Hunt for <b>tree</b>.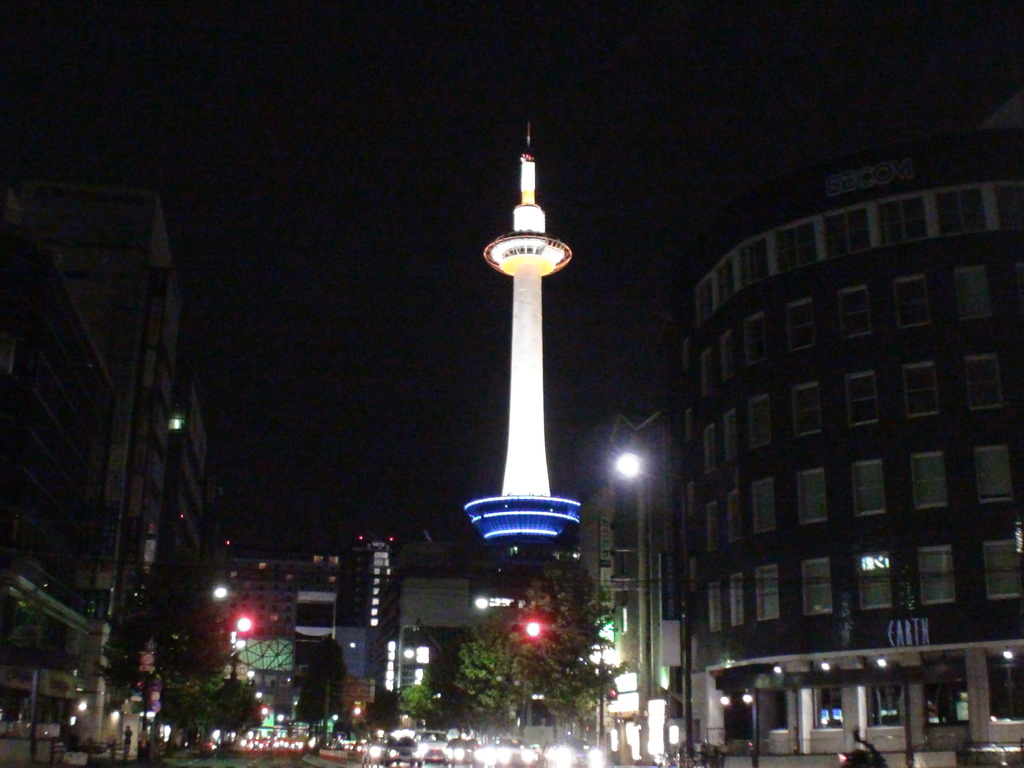
Hunted down at x1=395 y1=680 x2=451 y2=724.
